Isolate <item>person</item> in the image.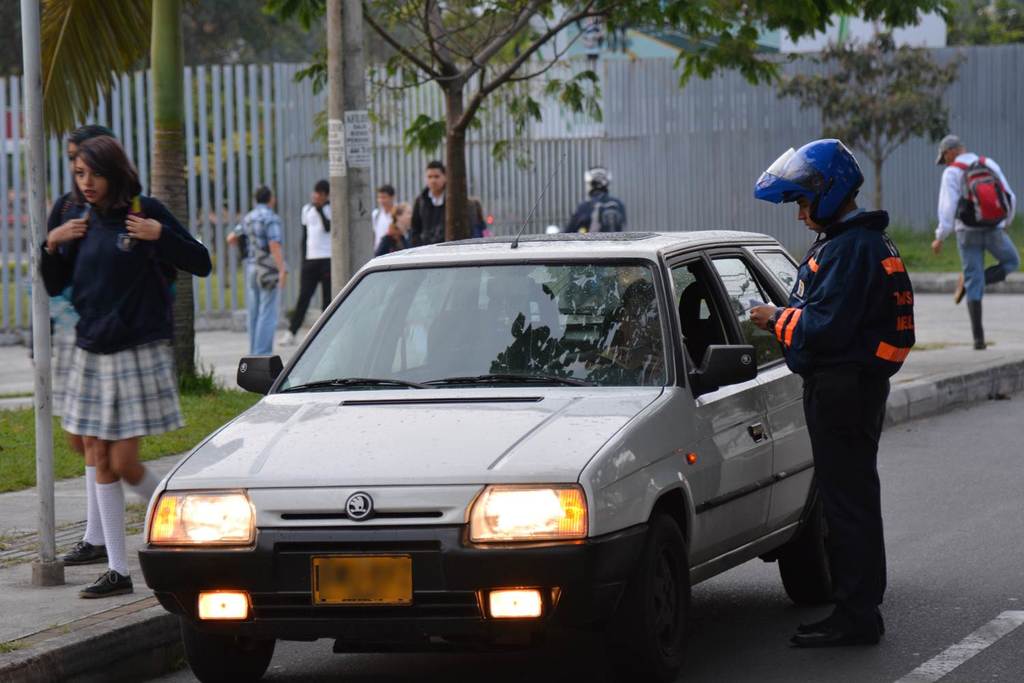
Isolated region: [38, 135, 212, 604].
